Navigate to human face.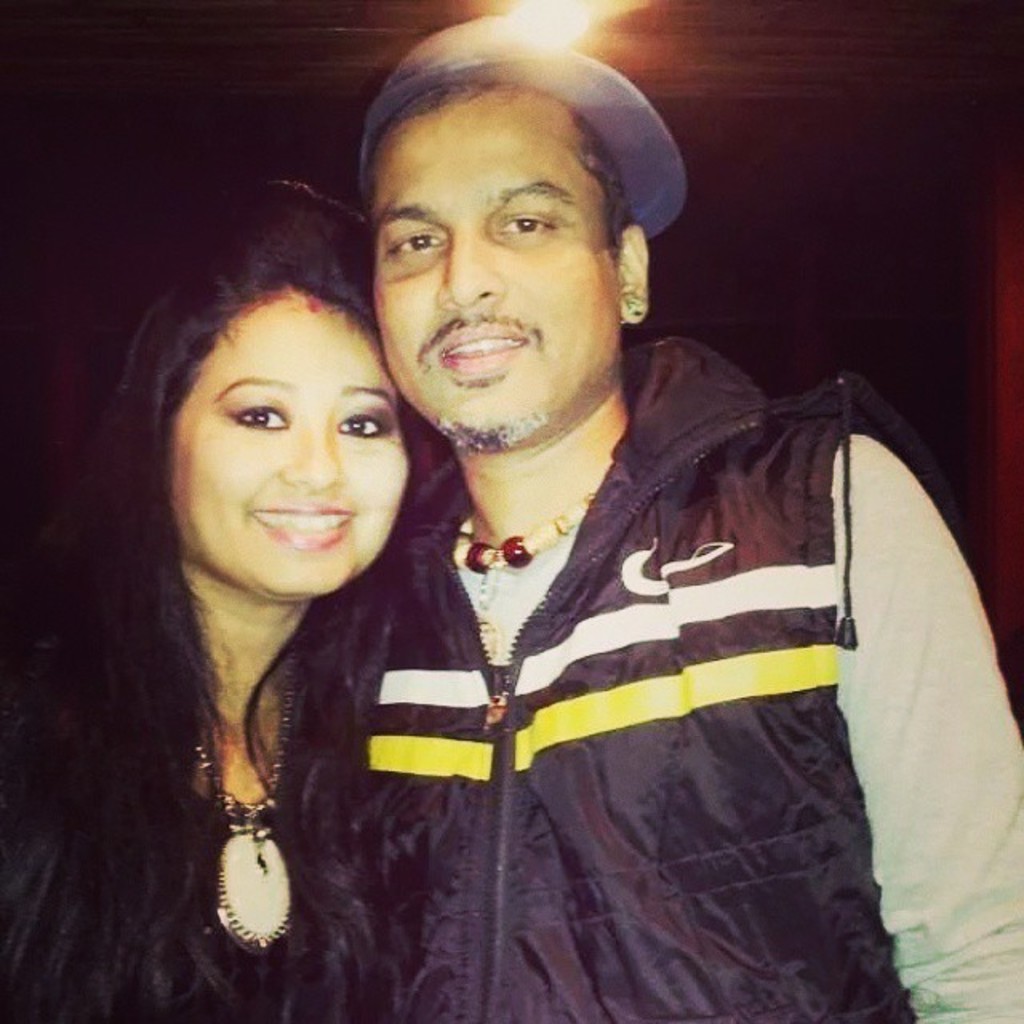
Navigation target: (x1=174, y1=294, x2=403, y2=590).
